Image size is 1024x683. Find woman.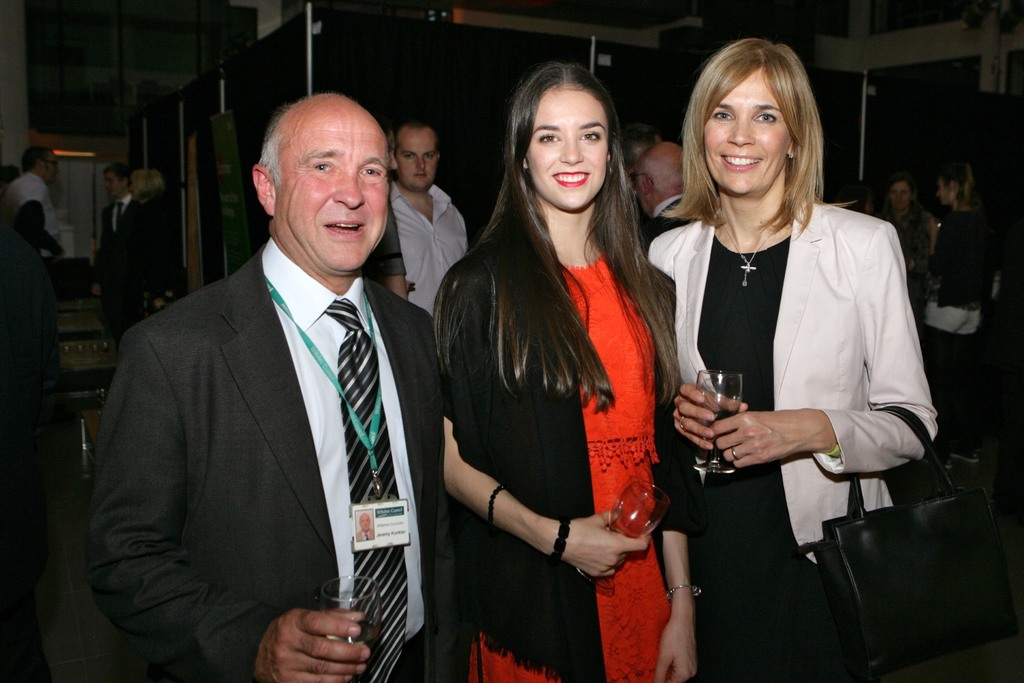
[644, 35, 943, 682].
